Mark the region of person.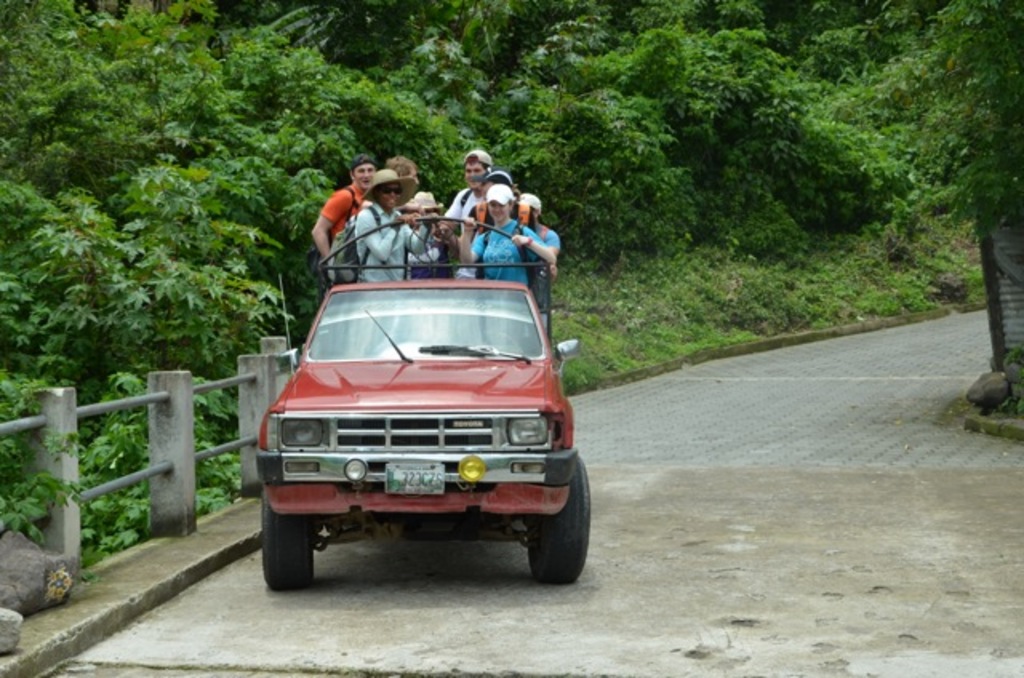
Region: <bbox>514, 195, 568, 307</bbox>.
